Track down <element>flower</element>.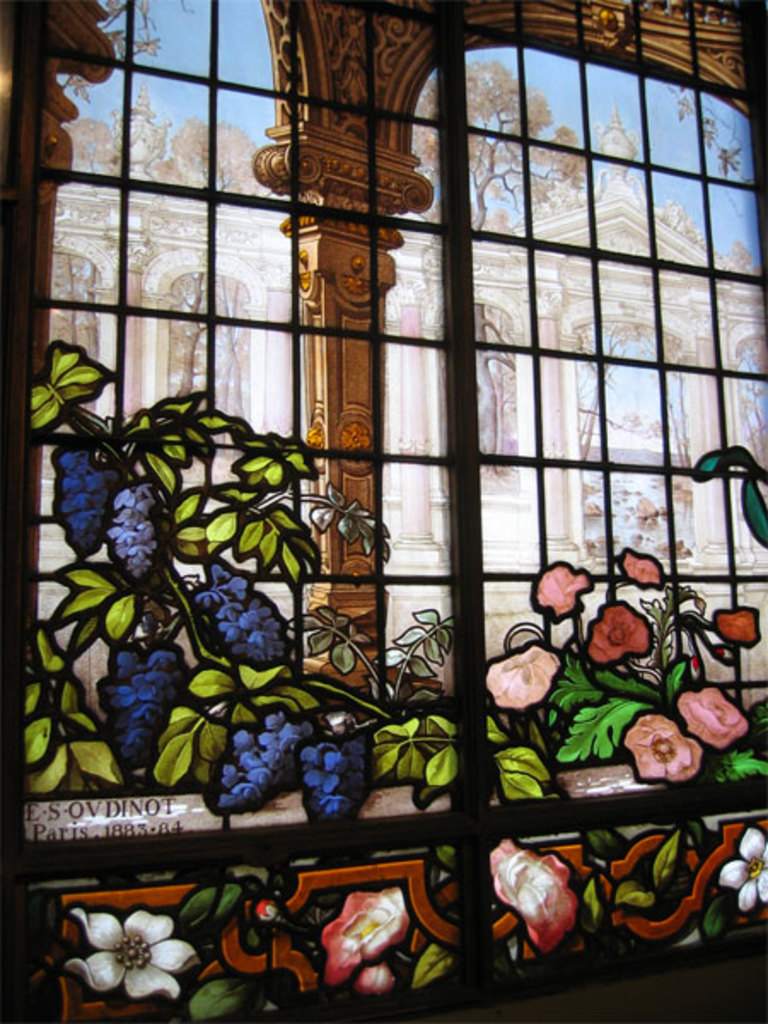
Tracked to x1=246, y1=712, x2=295, y2=804.
